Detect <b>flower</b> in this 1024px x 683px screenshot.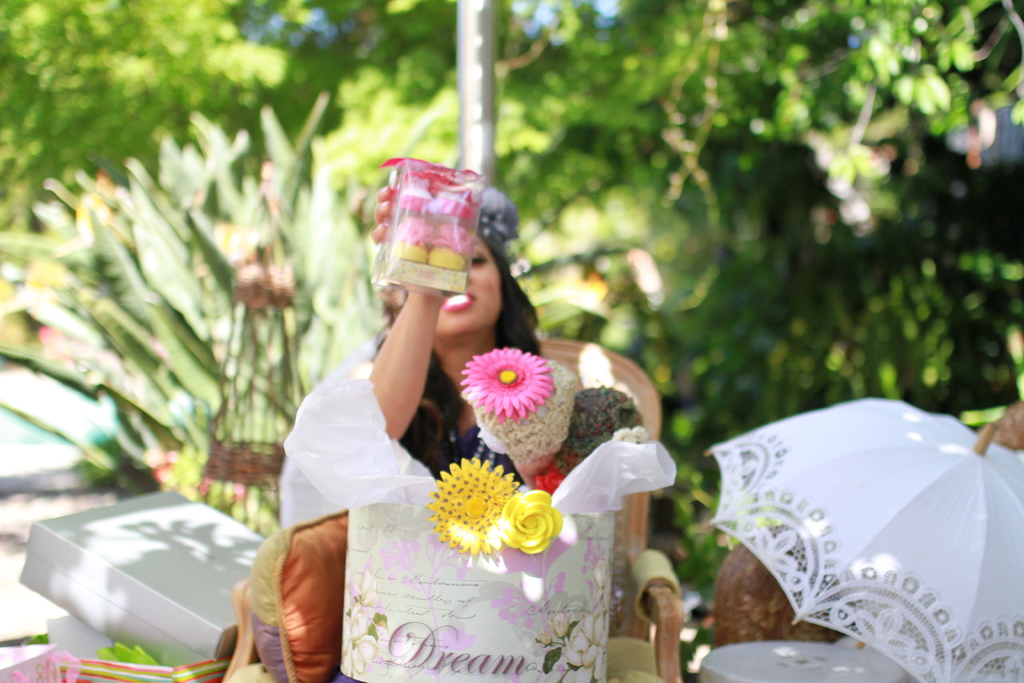
Detection: bbox=[499, 491, 563, 561].
